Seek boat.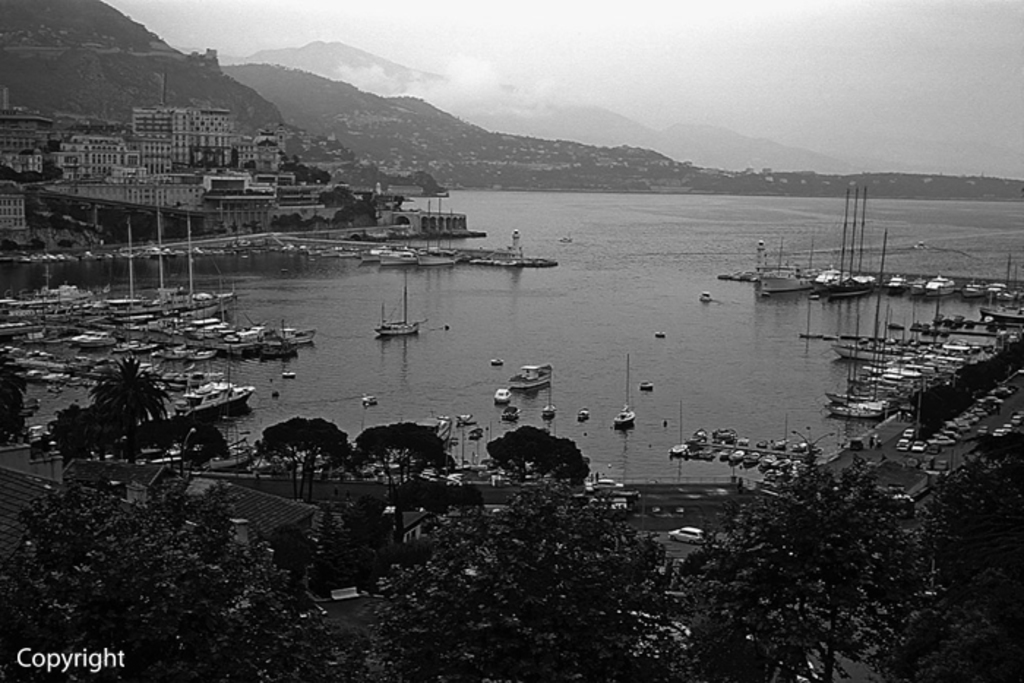
box(500, 405, 522, 421).
